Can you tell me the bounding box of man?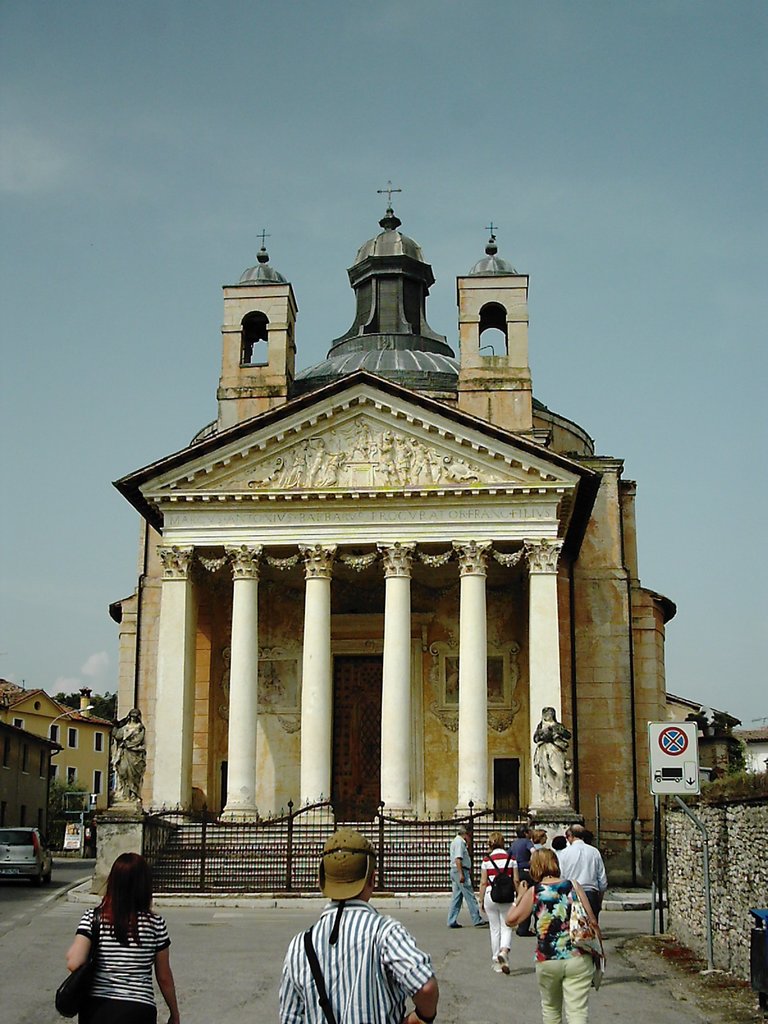
(x1=448, y1=828, x2=492, y2=930).
